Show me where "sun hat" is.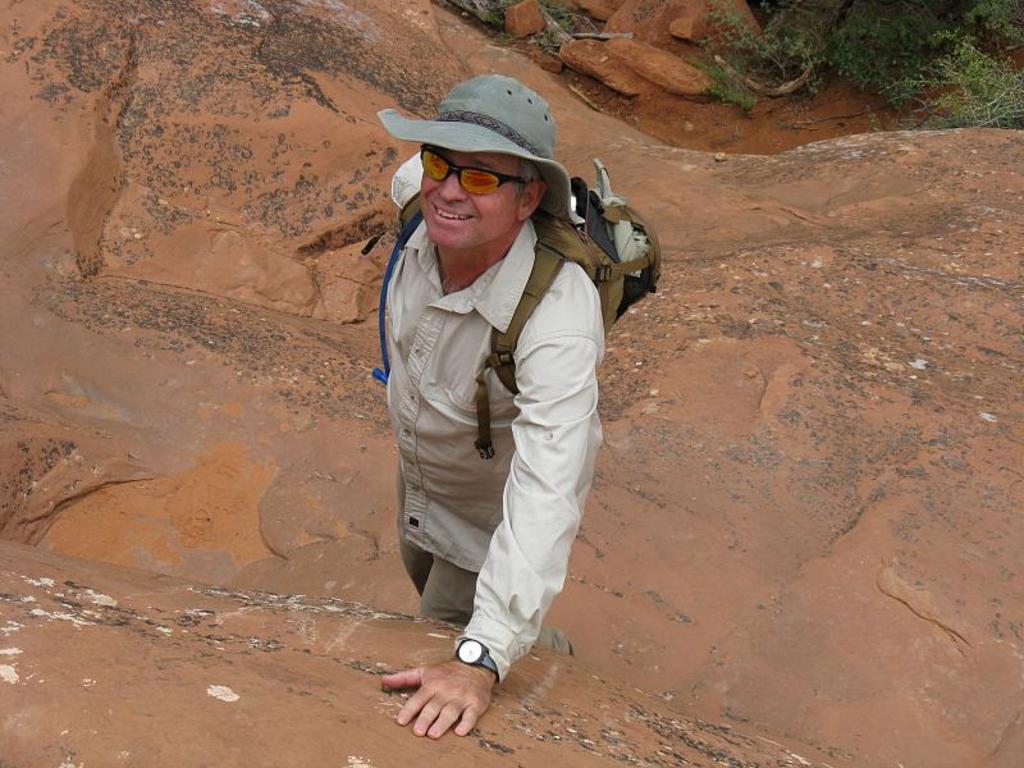
"sun hat" is at 372 72 586 225.
